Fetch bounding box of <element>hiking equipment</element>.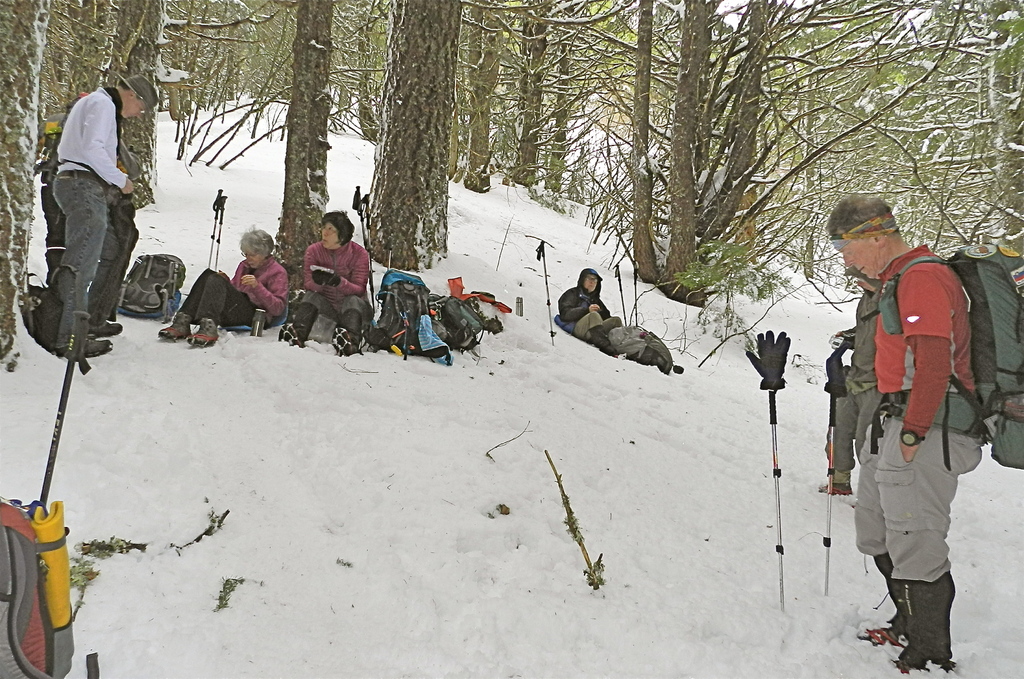
Bbox: <region>819, 338, 849, 600</region>.
